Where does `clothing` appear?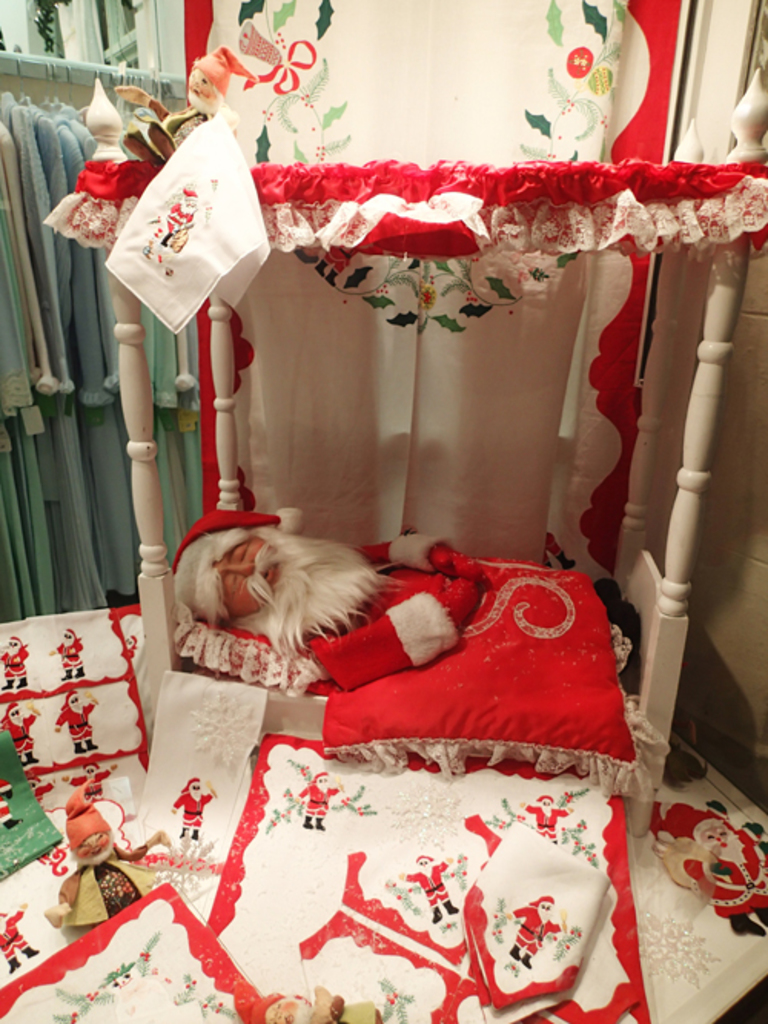
Appears at 170, 780, 215, 829.
